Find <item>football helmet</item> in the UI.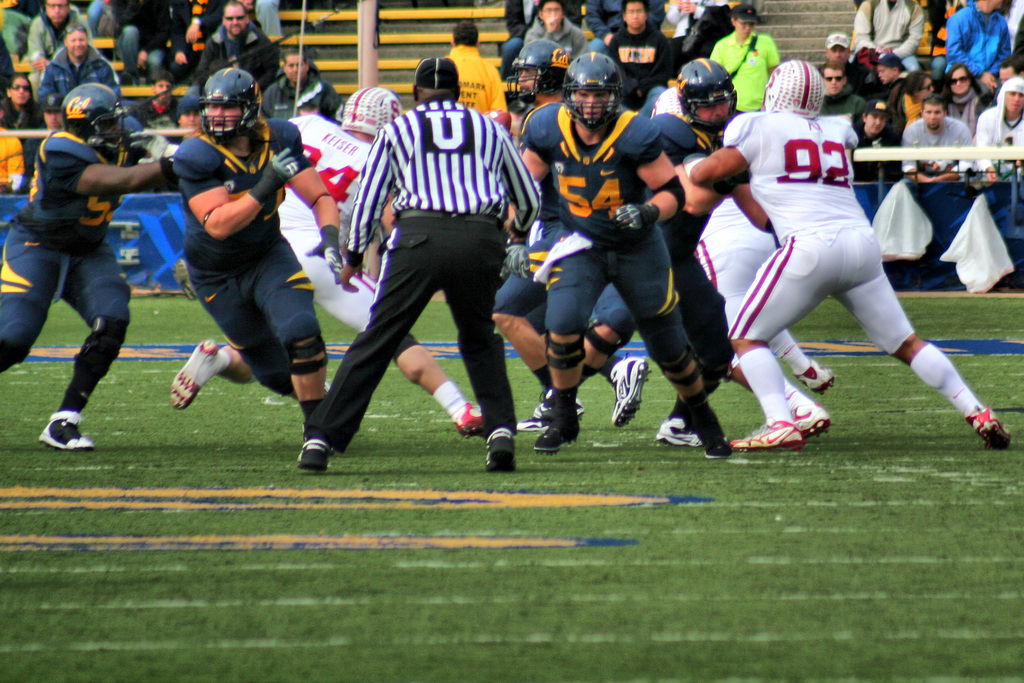
UI element at (x1=568, y1=53, x2=628, y2=126).
